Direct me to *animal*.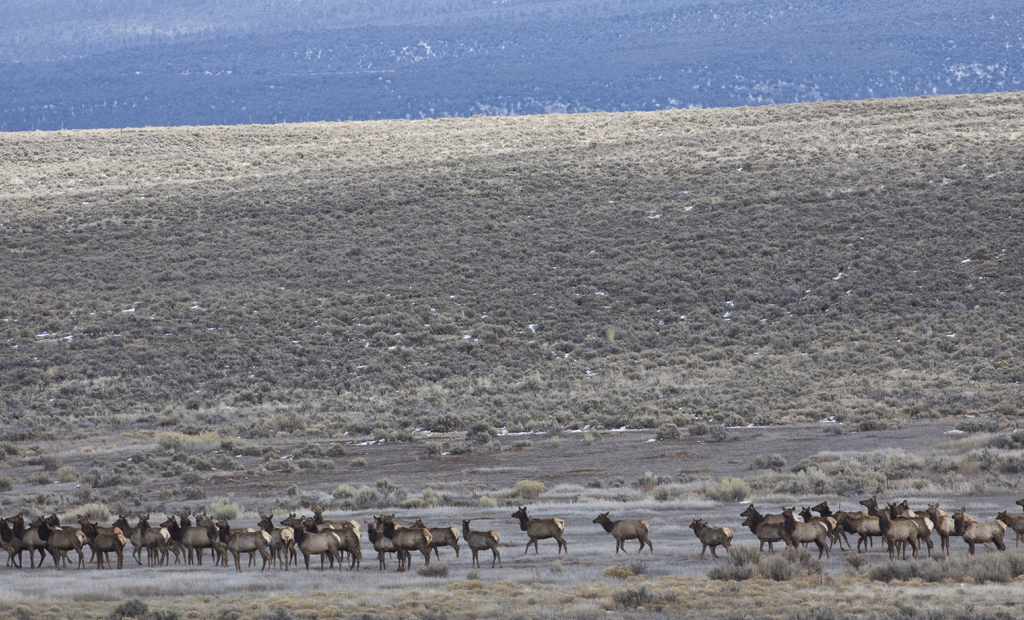
Direction: pyautogui.locateOnScreen(594, 509, 655, 555).
